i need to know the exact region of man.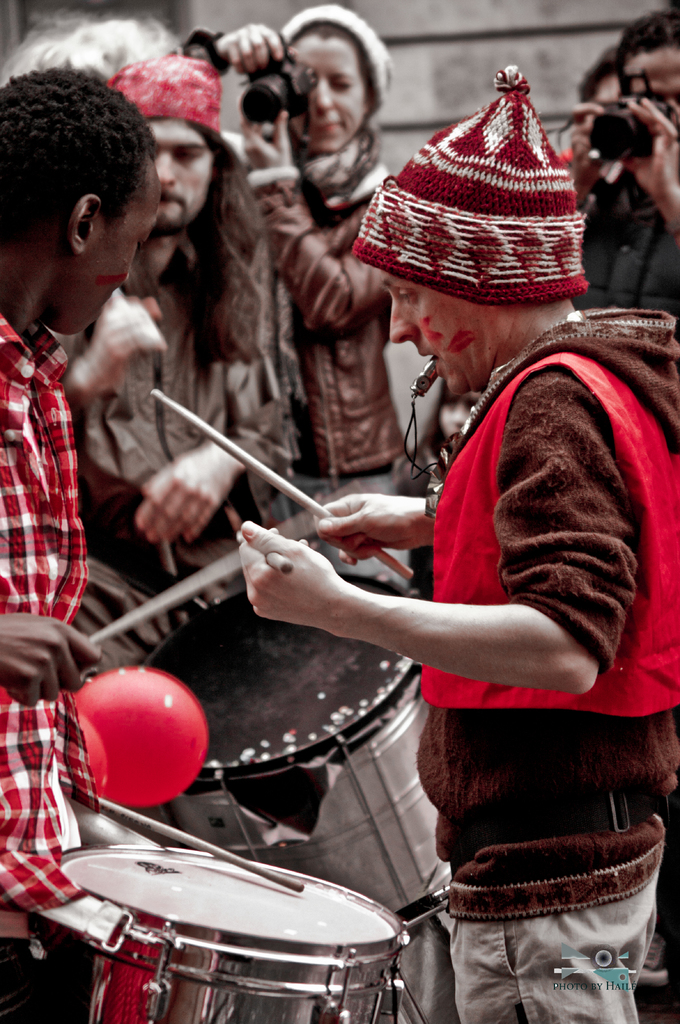
Region: rect(279, 145, 664, 1023).
